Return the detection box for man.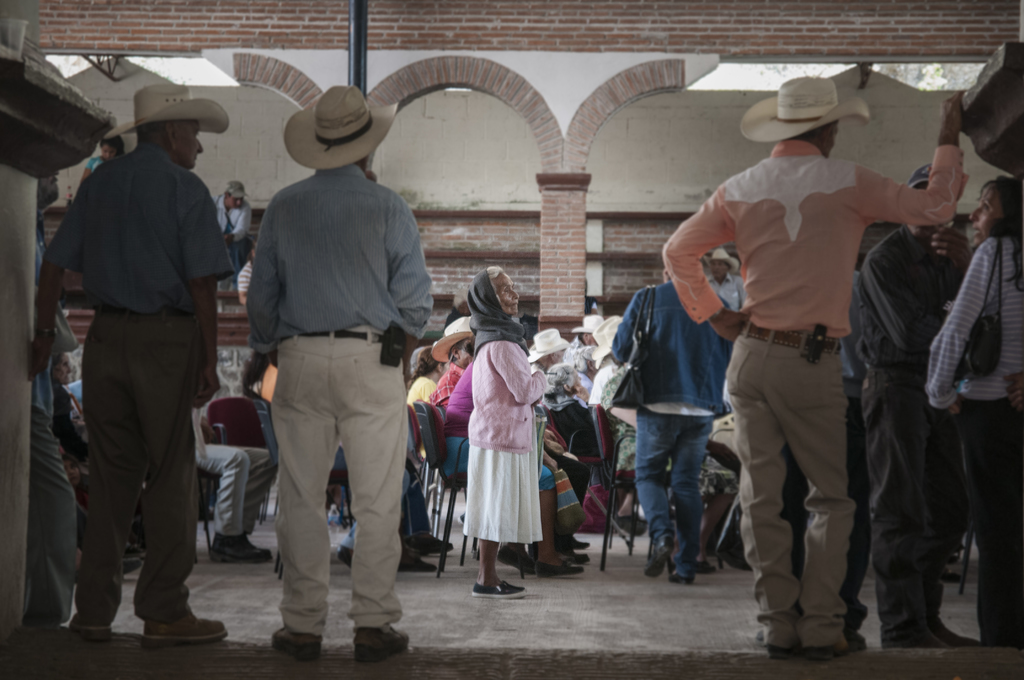
Rect(699, 248, 746, 312).
